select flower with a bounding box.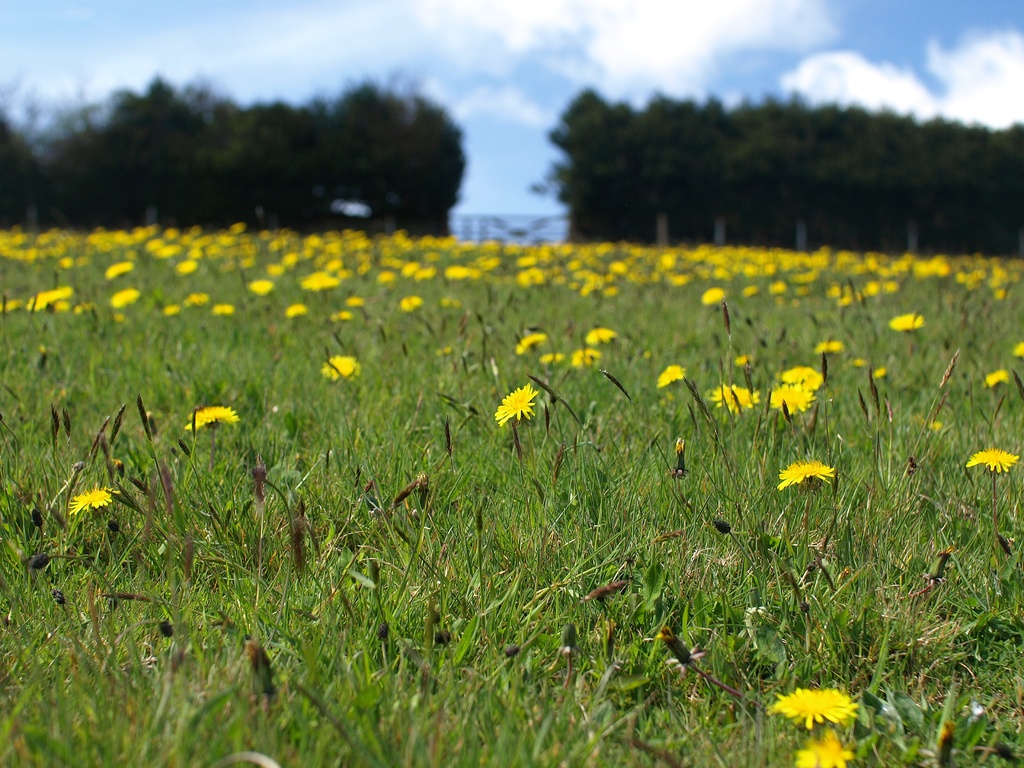
{"left": 768, "top": 380, "right": 815, "bottom": 413}.
